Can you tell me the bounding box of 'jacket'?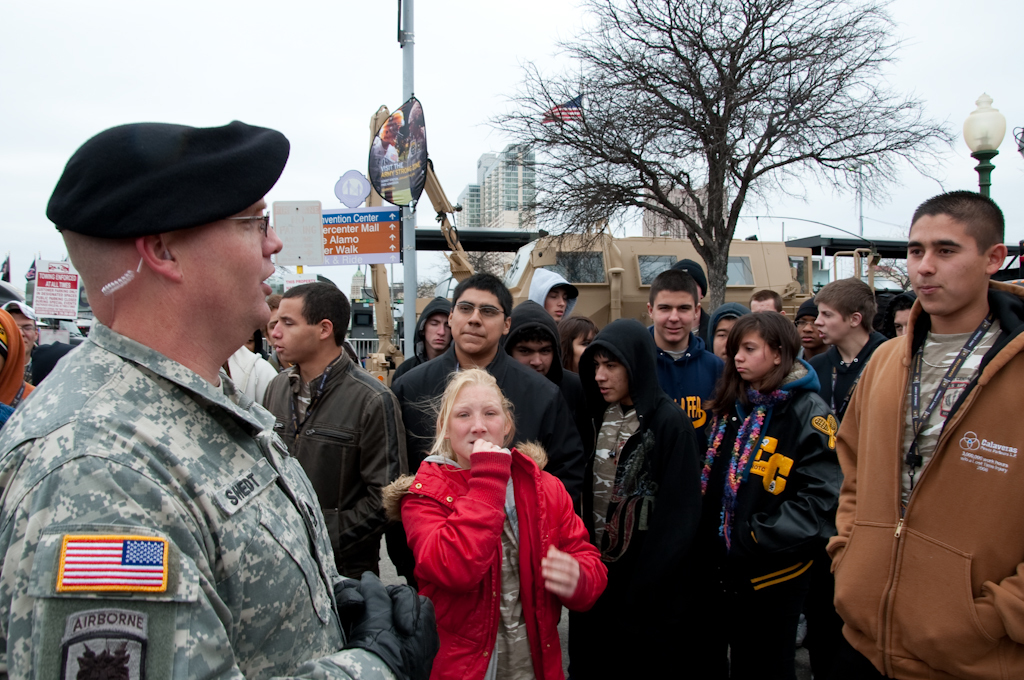
(left=497, top=301, right=586, bottom=430).
